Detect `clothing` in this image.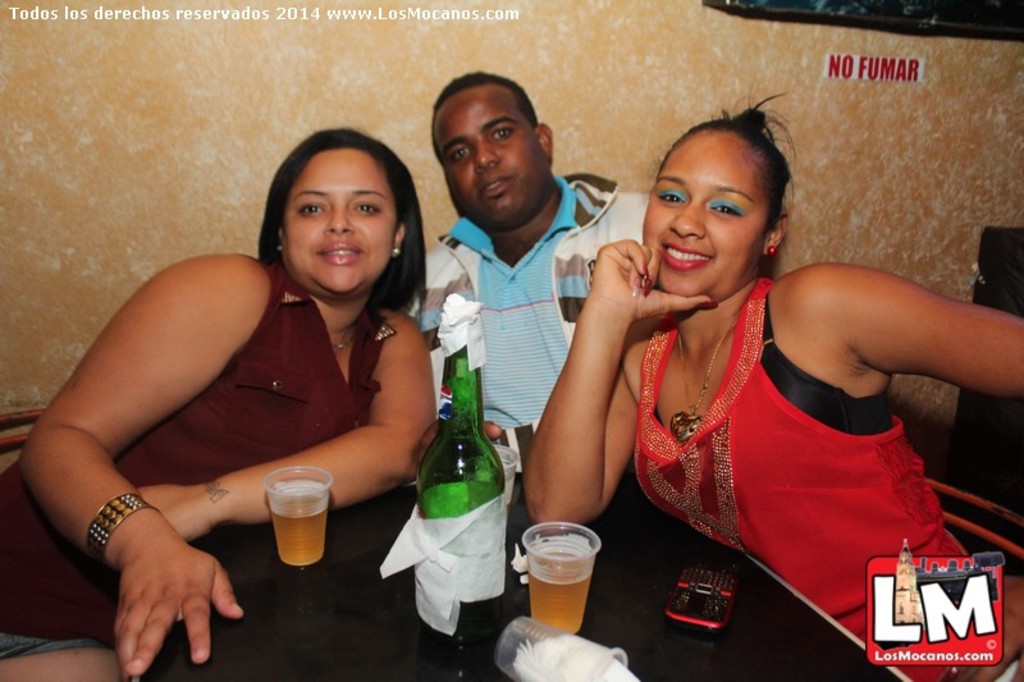
Detection: Rect(0, 255, 397, 635).
